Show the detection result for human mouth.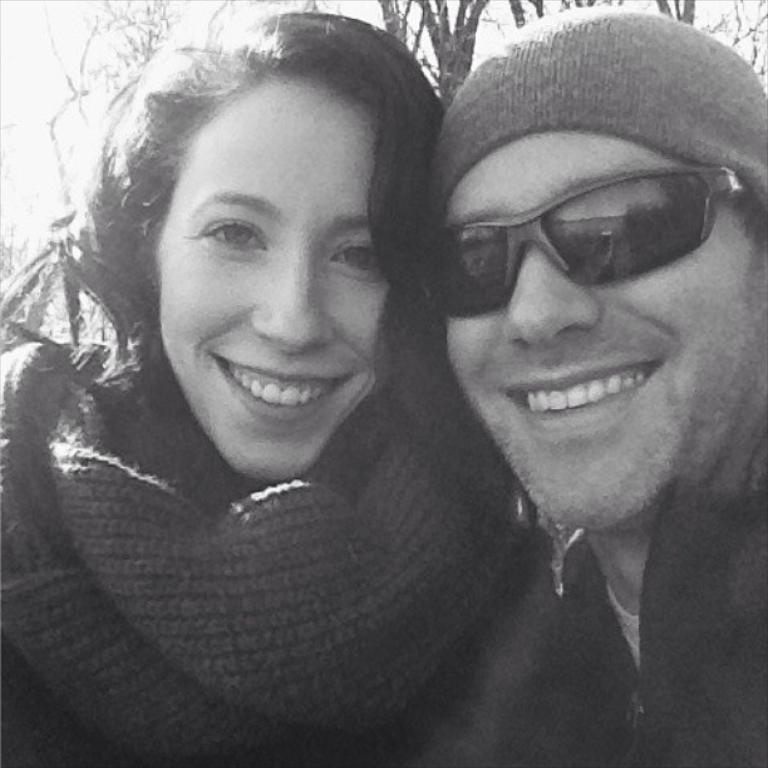
<region>501, 370, 688, 437</region>.
